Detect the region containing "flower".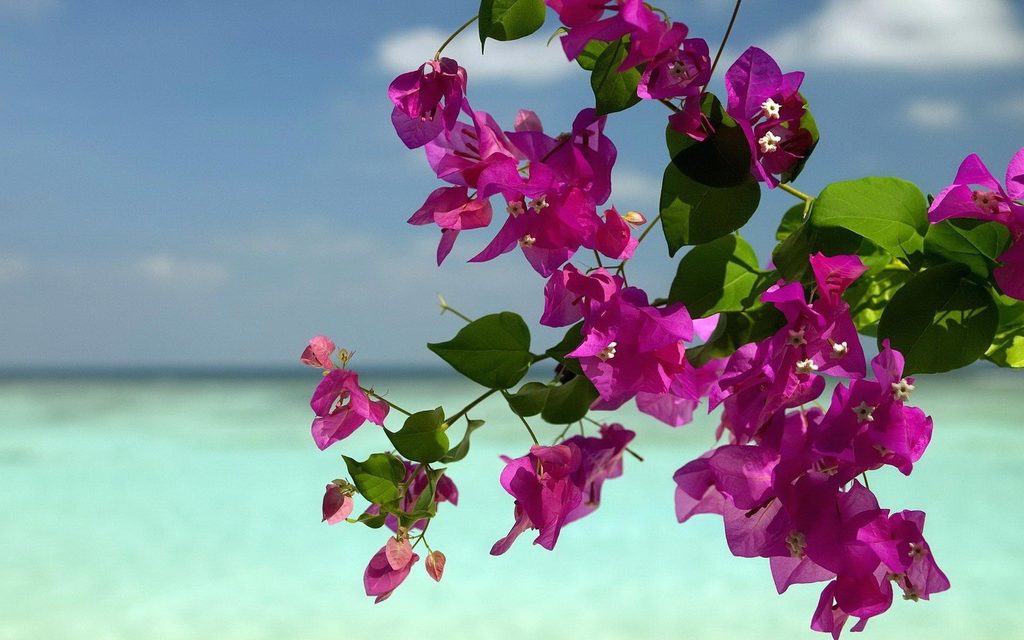
(left=350, top=540, right=427, bottom=610).
